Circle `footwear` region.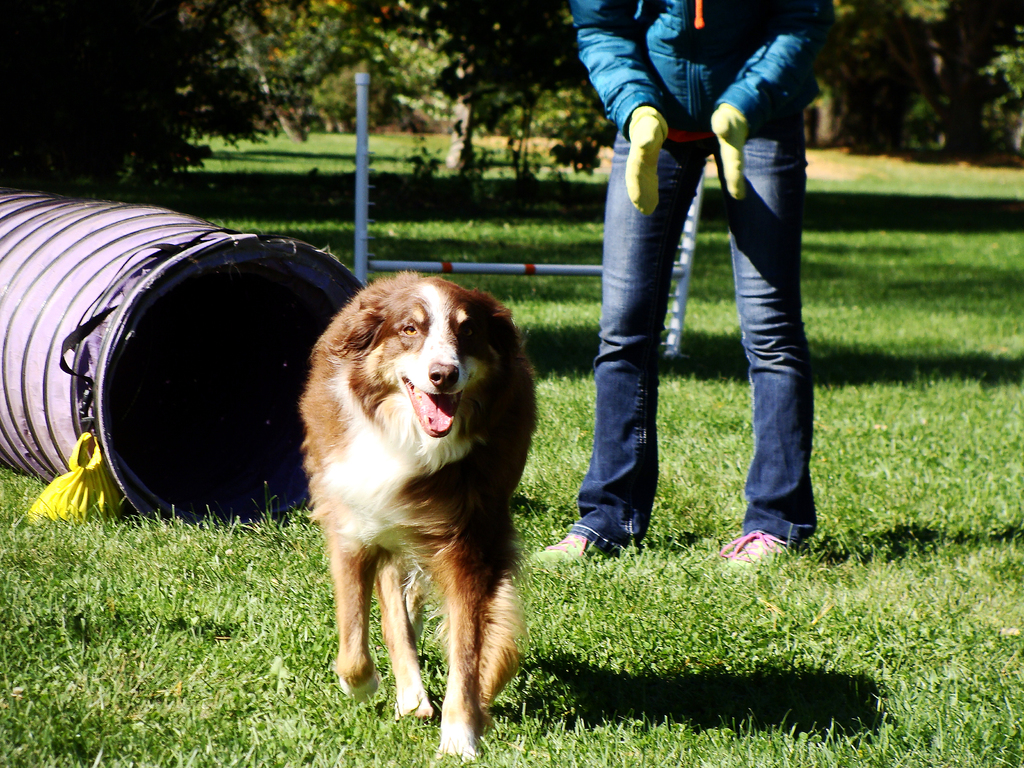
Region: (left=696, top=523, right=794, bottom=577).
